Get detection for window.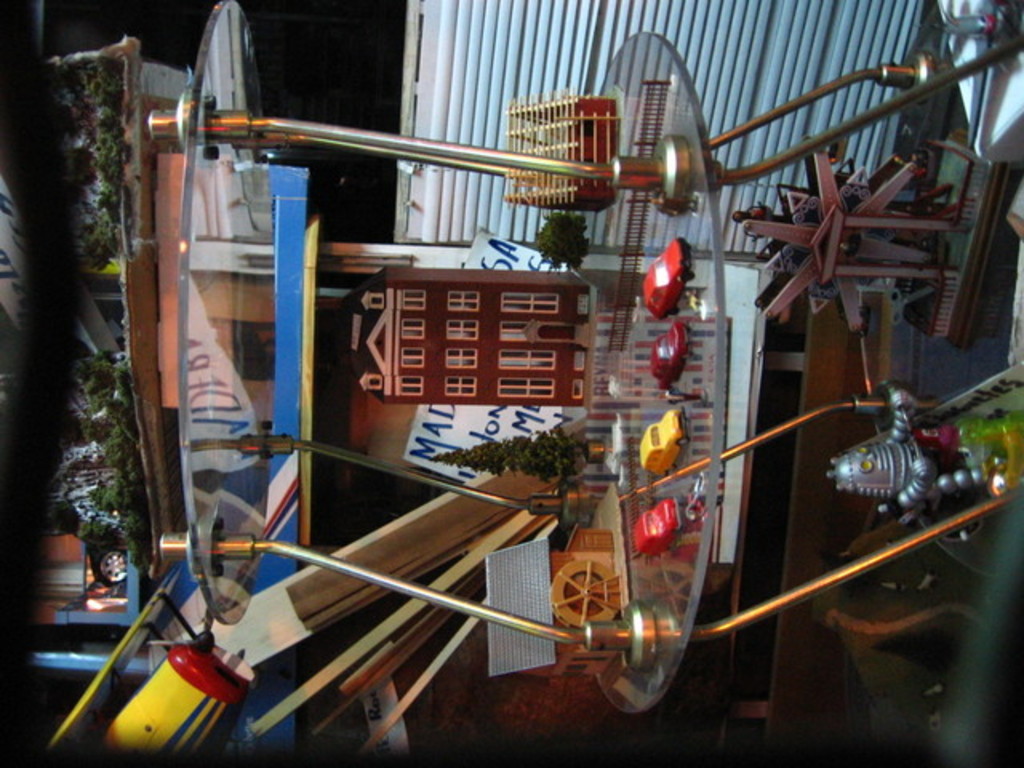
Detection: {"x1": 445, "y1": 286, "x2": 482, "y2": 309}.
